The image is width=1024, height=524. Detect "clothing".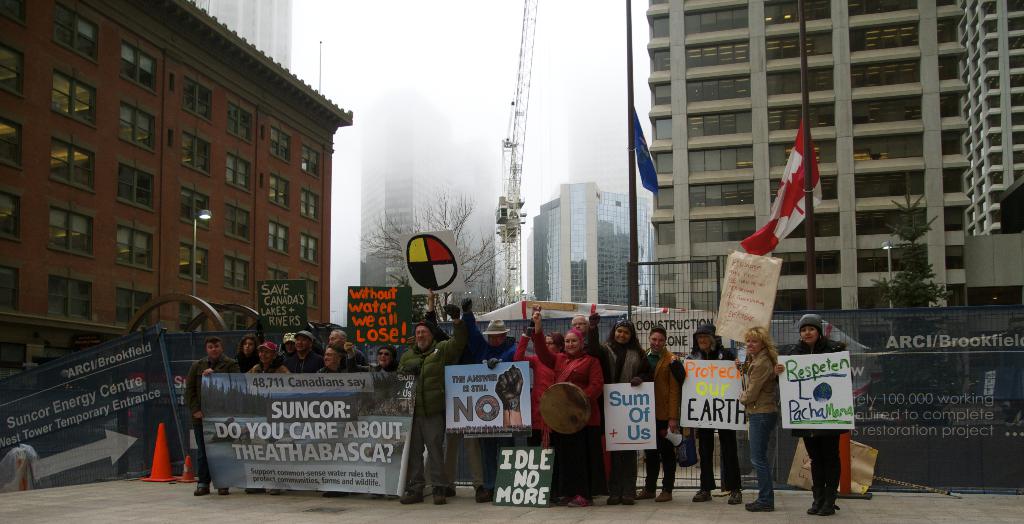
Detection: (397,341,473,495).
